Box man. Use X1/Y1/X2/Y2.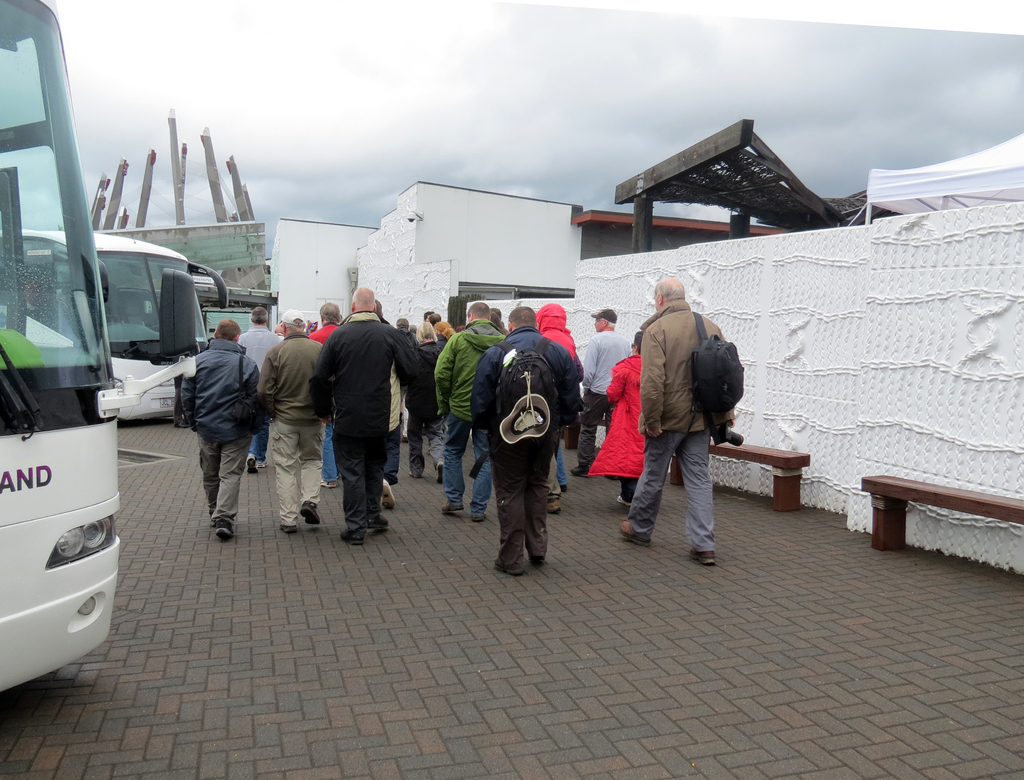
469/304/583/574.
